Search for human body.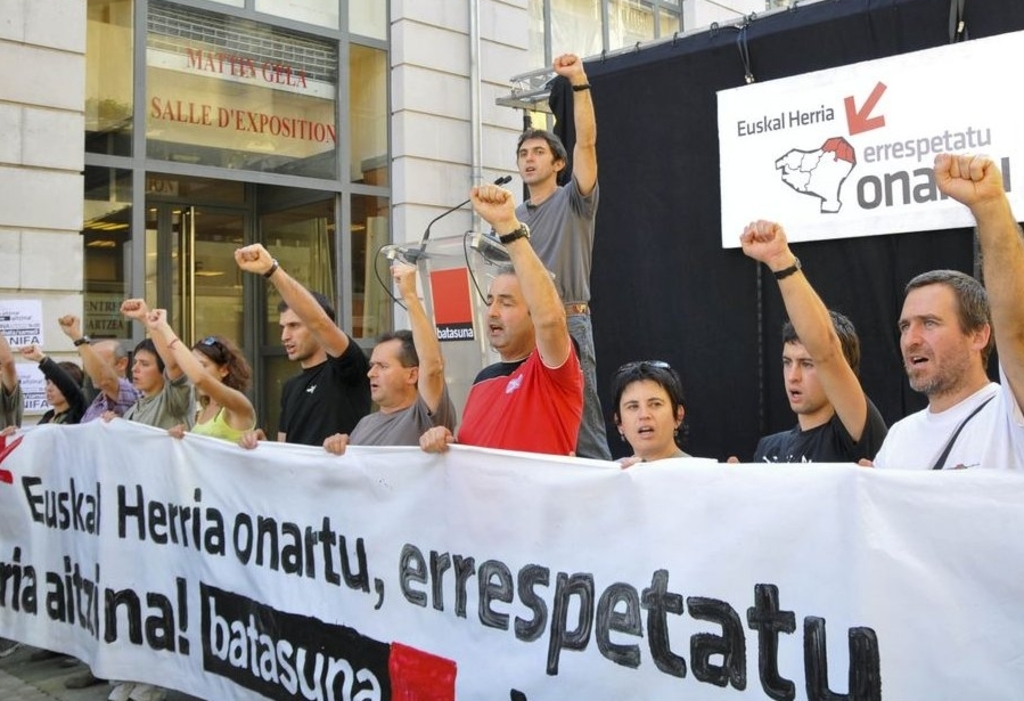
Found at [742,201,895,467].
